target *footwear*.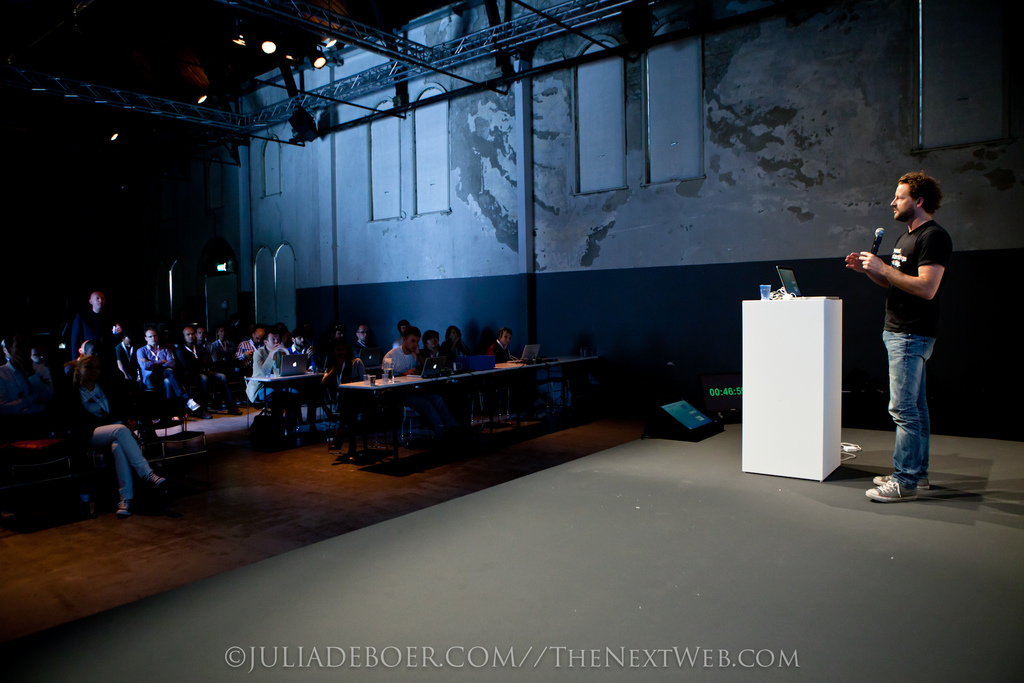
Target region: [x1=198, y1=409, x2=211, y2=419].
